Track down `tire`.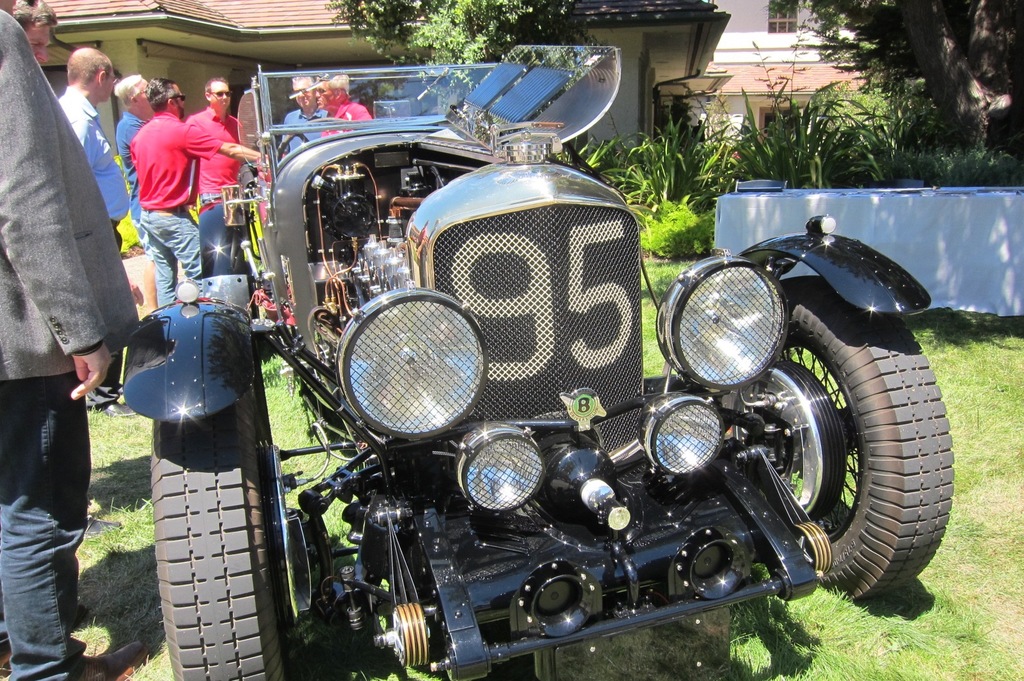
Tracked to x1=742, y1=287, x2=936, y2=599.
